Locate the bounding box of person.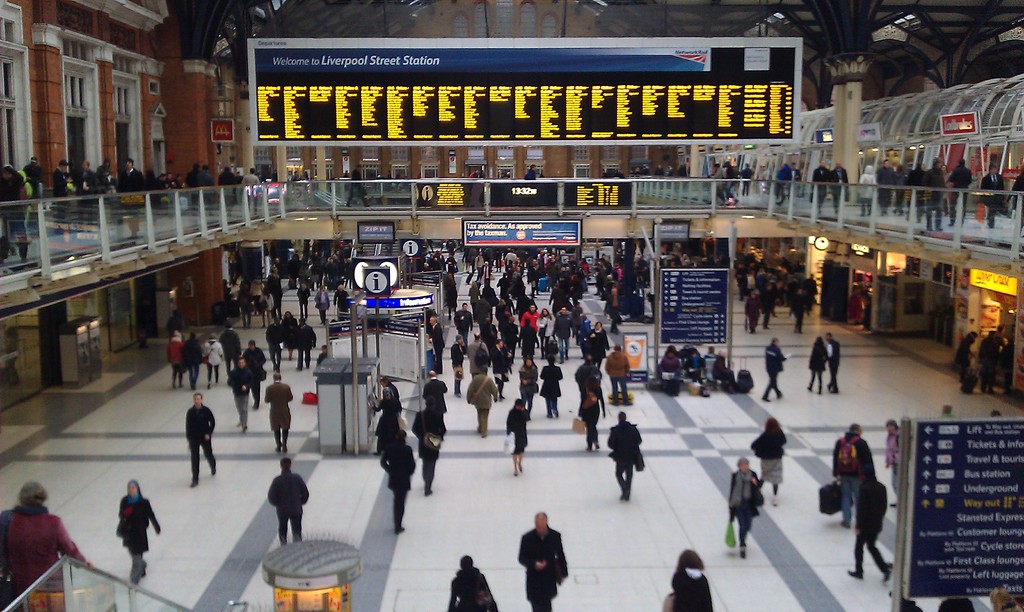
Bounding box: <box>756,268,772,292</box>.
